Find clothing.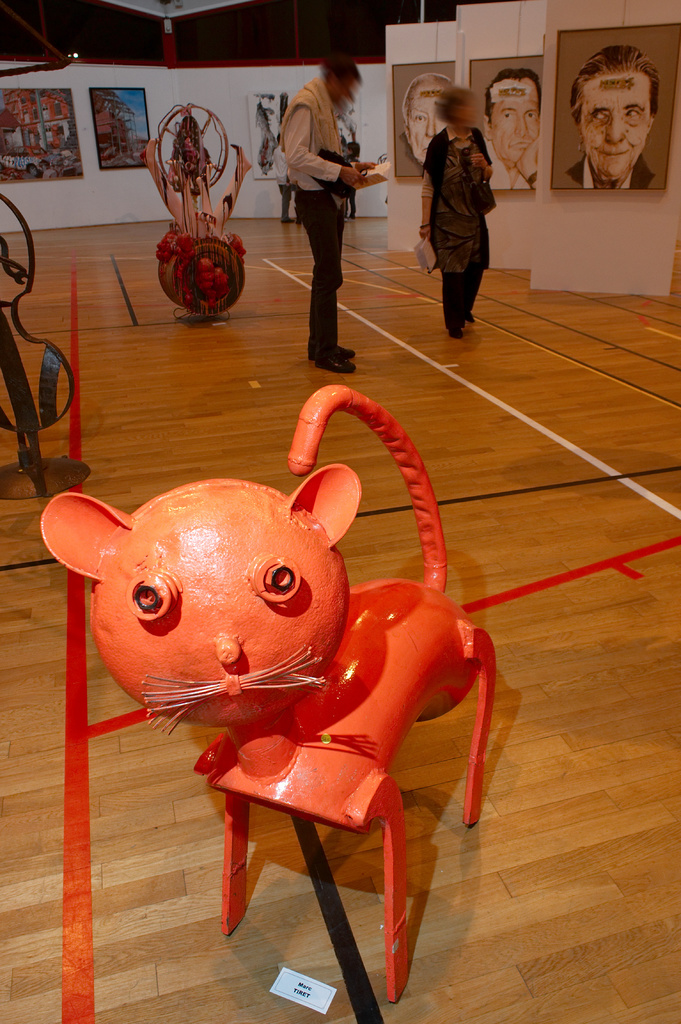
select_region(277, 70, 343, 359).
